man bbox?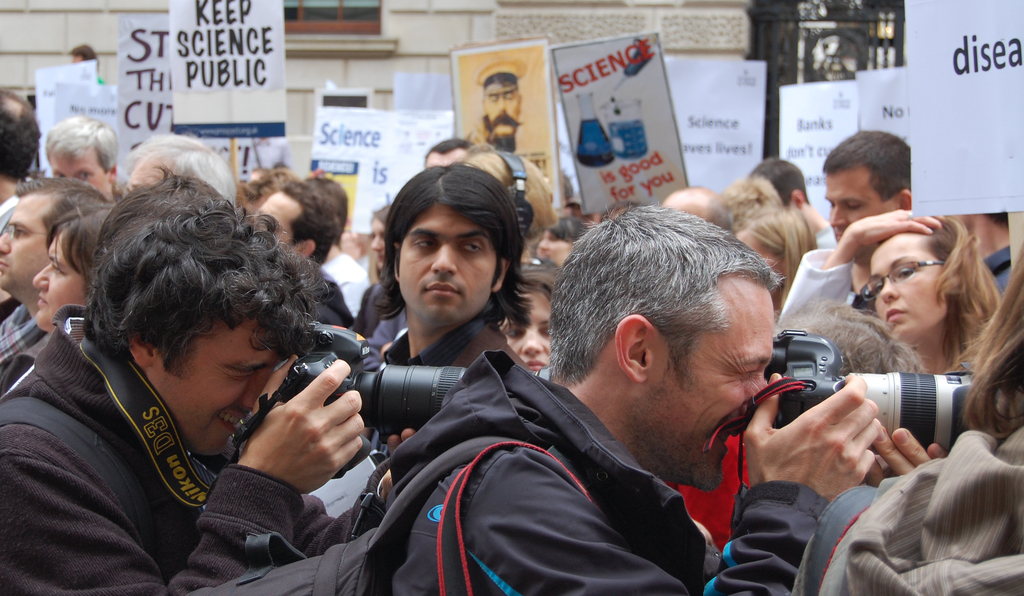
{"left": 742, "top": 154, "right": 836, "bottom": 250}
